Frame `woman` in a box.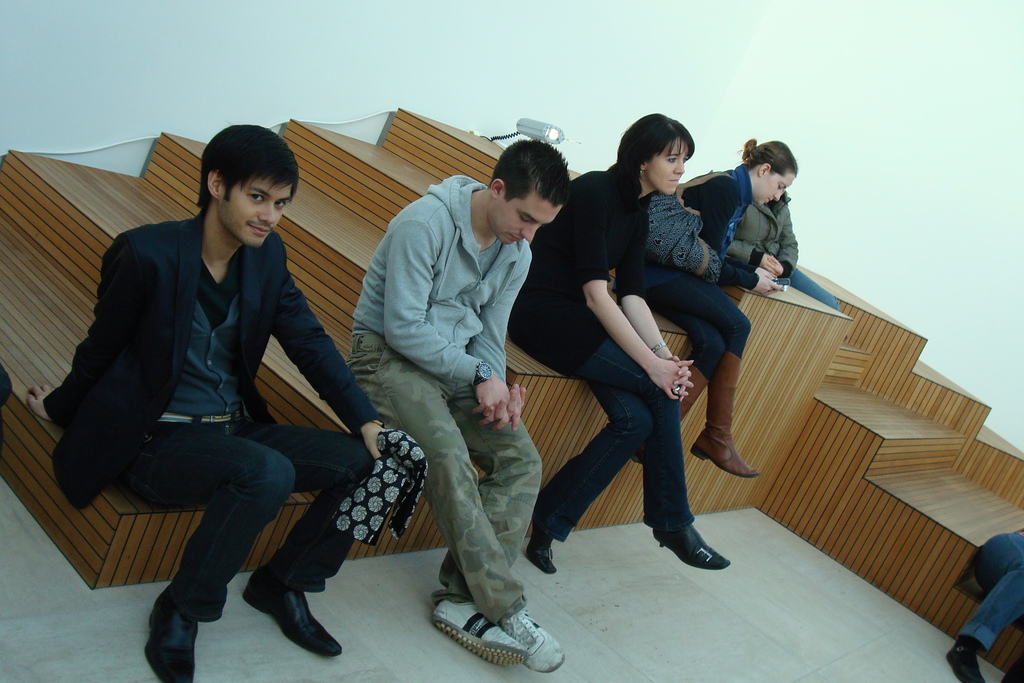
[515, 104, 729, 577].
